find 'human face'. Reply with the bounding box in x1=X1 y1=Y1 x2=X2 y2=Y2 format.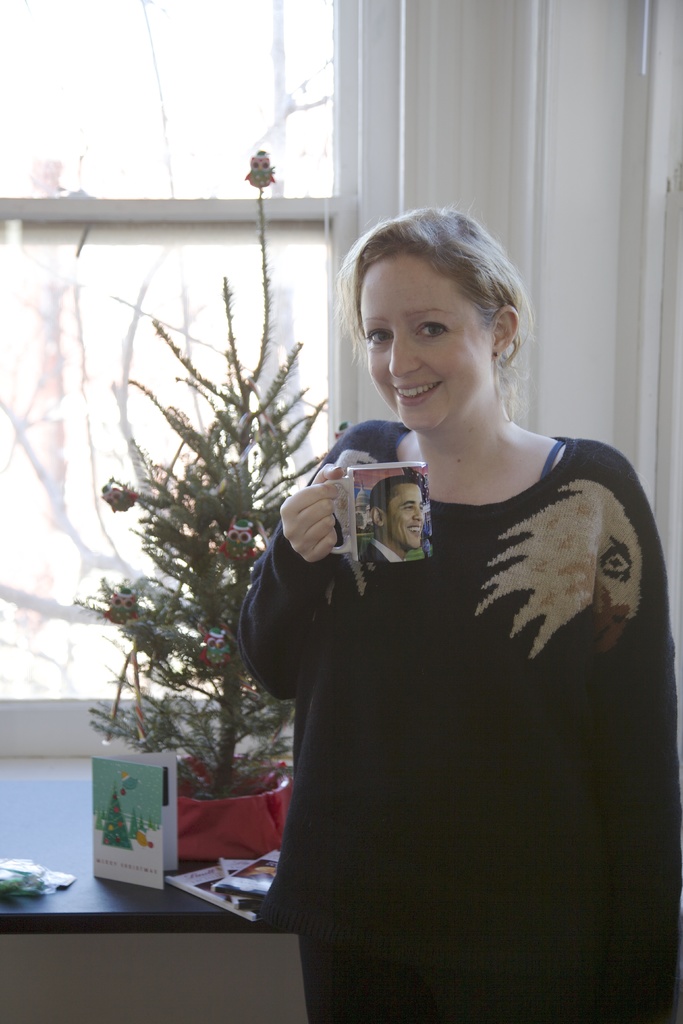
x1=358 y1=254 x2=498 y2=435.
